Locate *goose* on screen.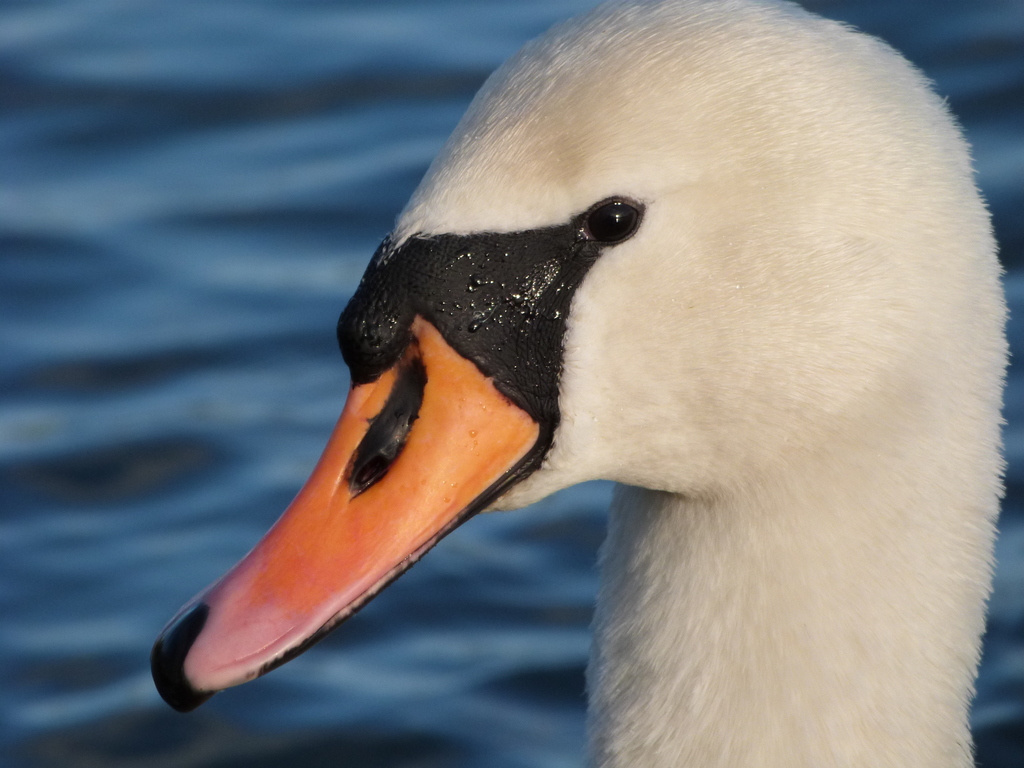
On screen at Rect(156, 2, 1011, 767).
